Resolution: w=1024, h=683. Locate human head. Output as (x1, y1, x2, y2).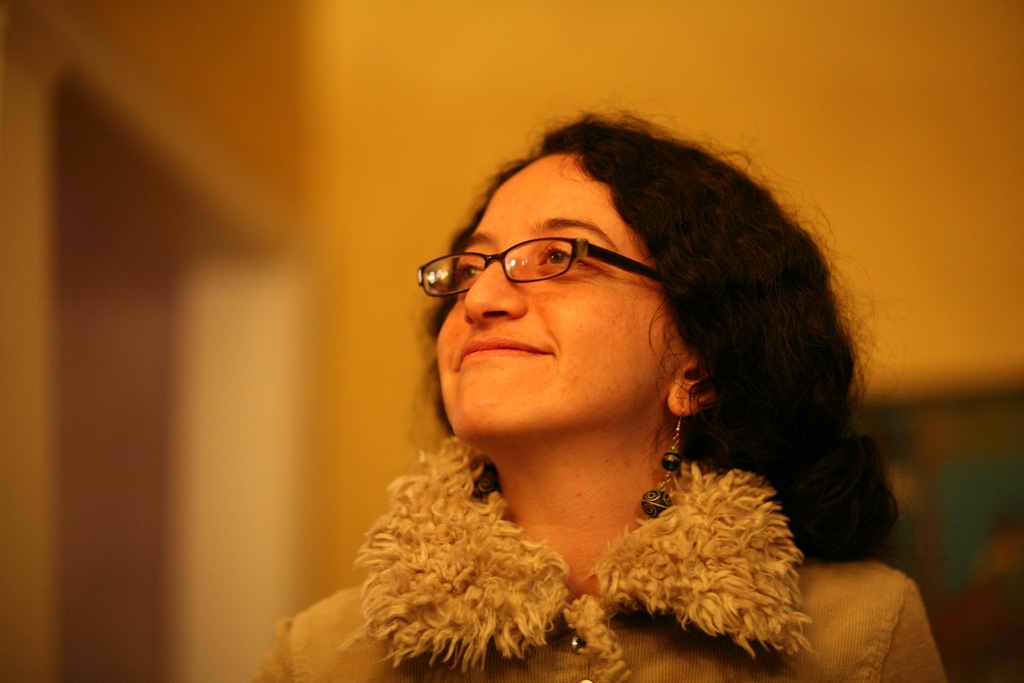
(437, 120, 817, 484).
